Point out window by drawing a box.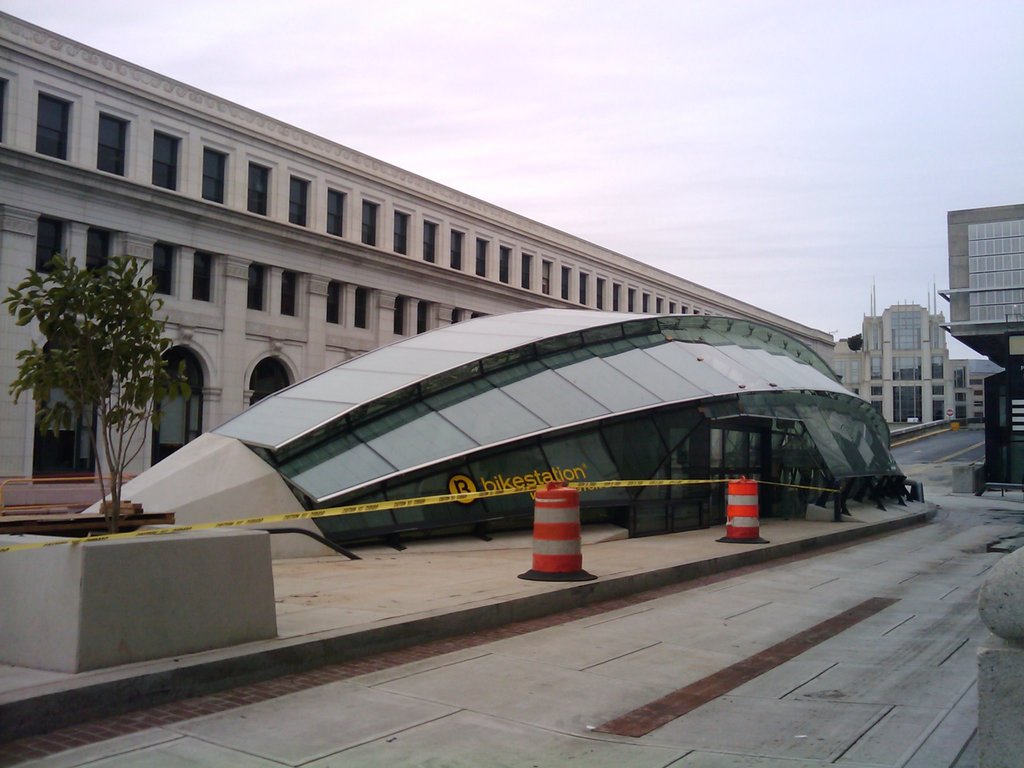
BBox(417, 302, 426, 333).
